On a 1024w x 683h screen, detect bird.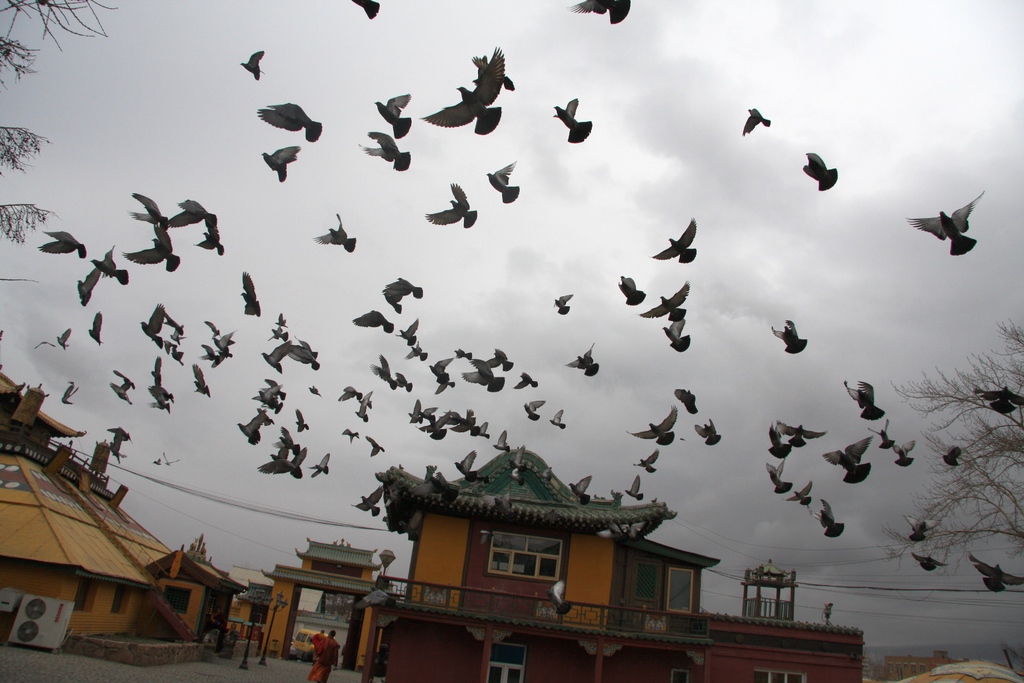
{"left": 551, "top": 293, "right": 572, "bottom": 317}.
